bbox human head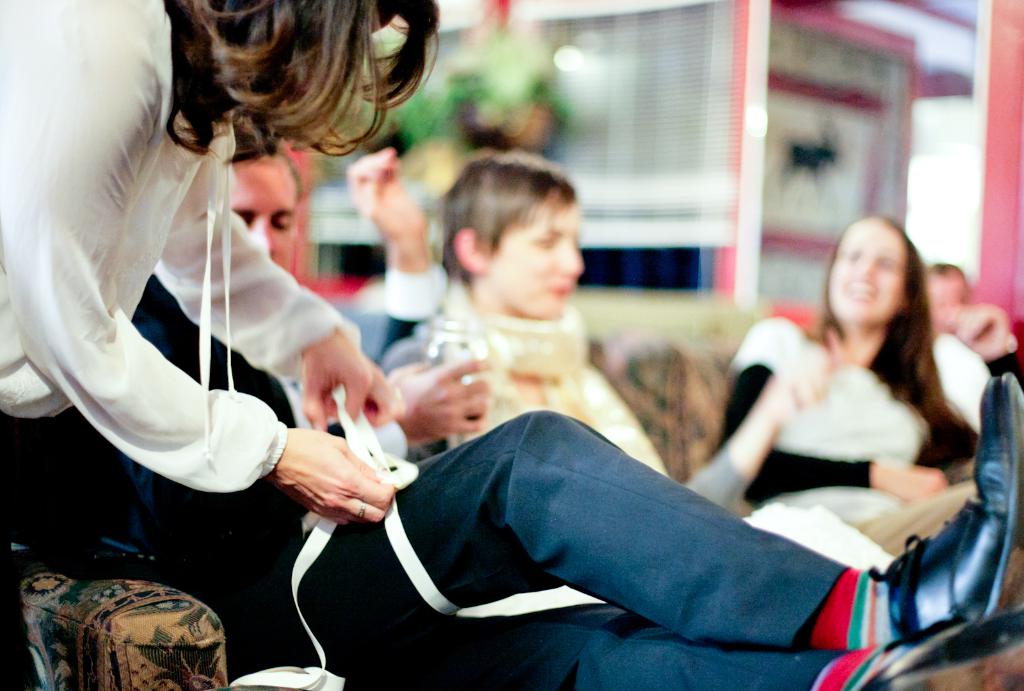
{"x1": 825, "y1": 216, "x2": 932, "y2": 338}
